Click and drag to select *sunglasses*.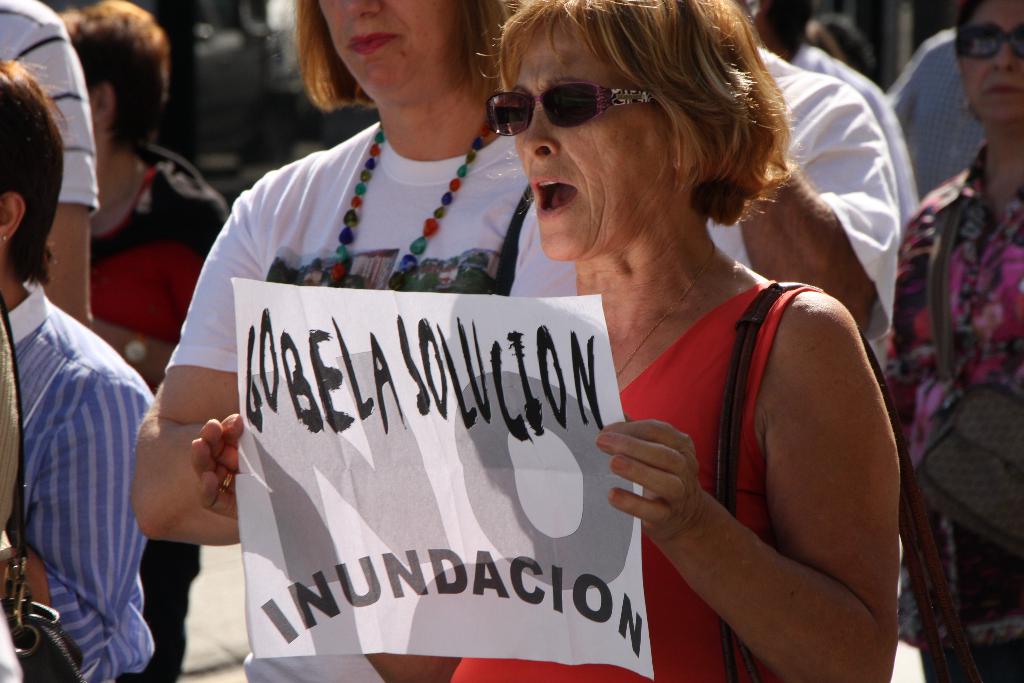
Selection: (left=486, top=80, right=649, bottom=134).
